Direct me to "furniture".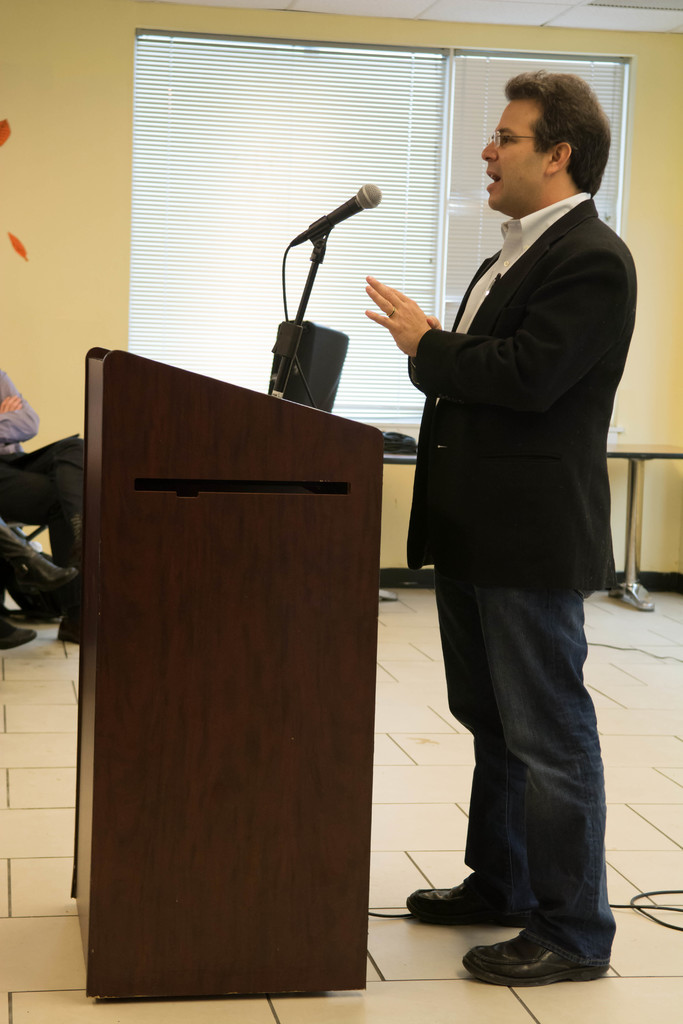
Direction: region(595, 442, 682, 610).
